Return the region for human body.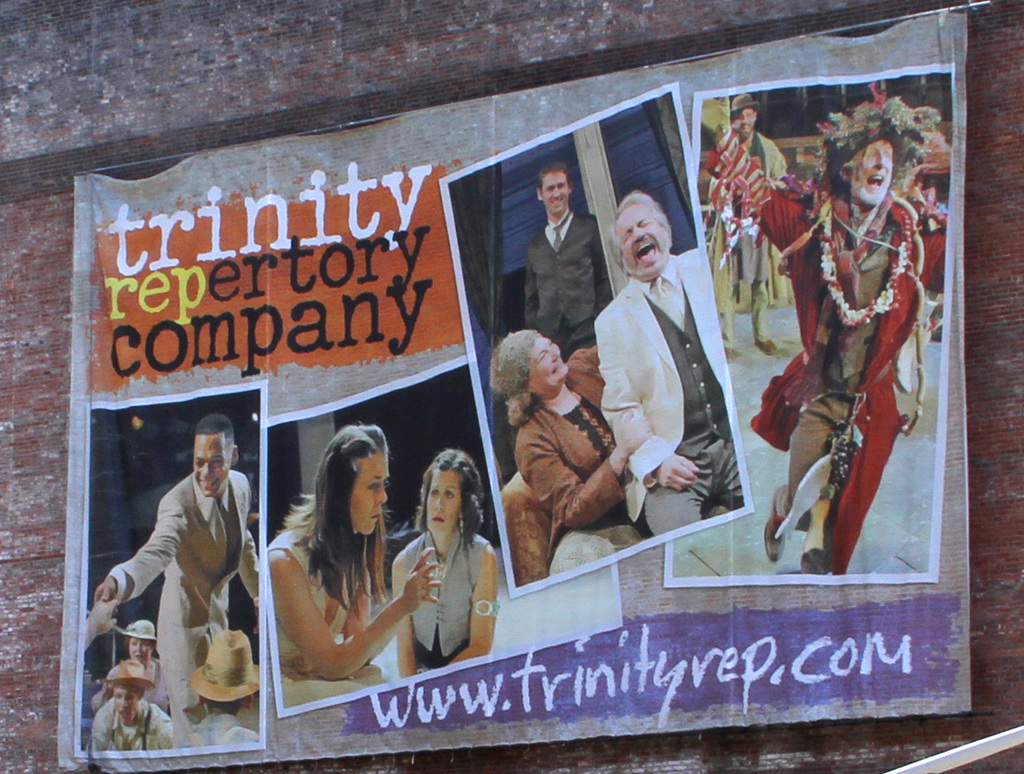
525,209,611,364.
